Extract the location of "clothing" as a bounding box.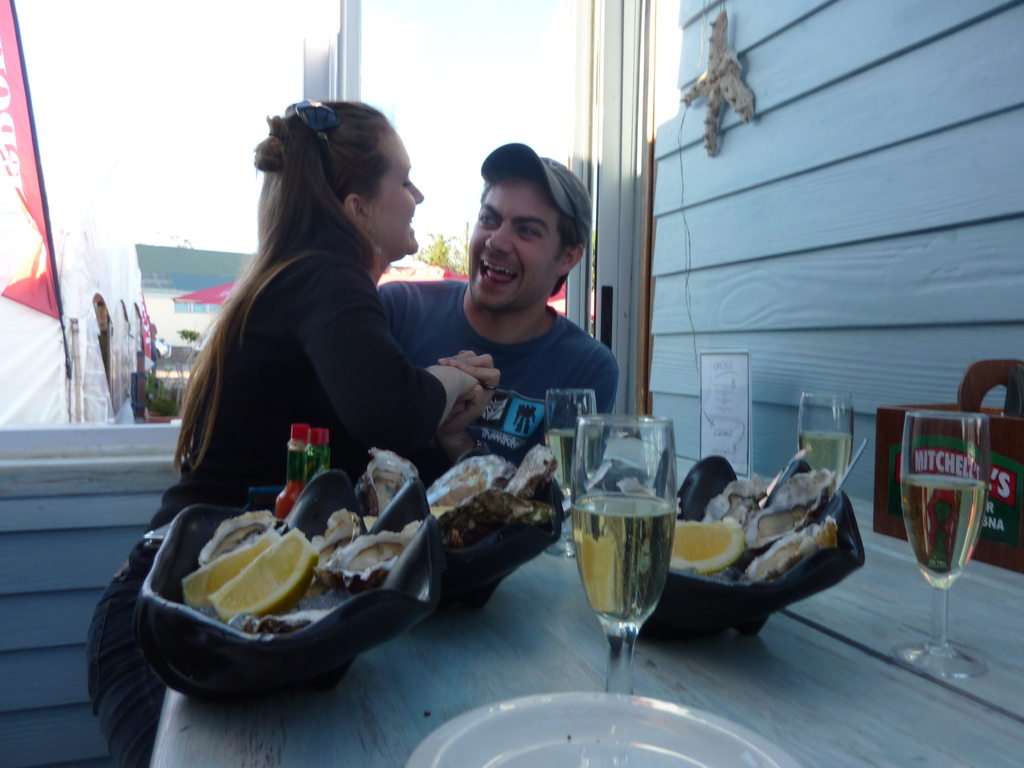
Rect(132, 236, 452, 610).
